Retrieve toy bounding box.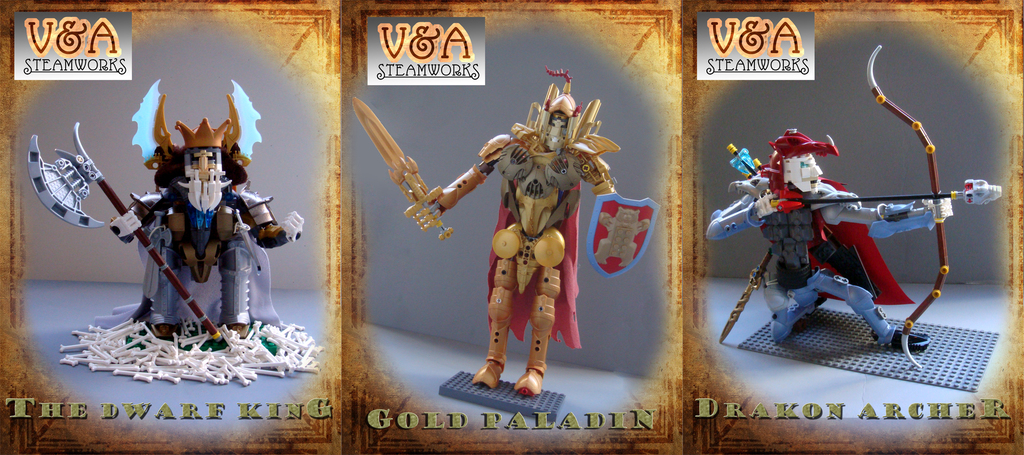
Bounding box: box=[414, 64, 621, 420].
